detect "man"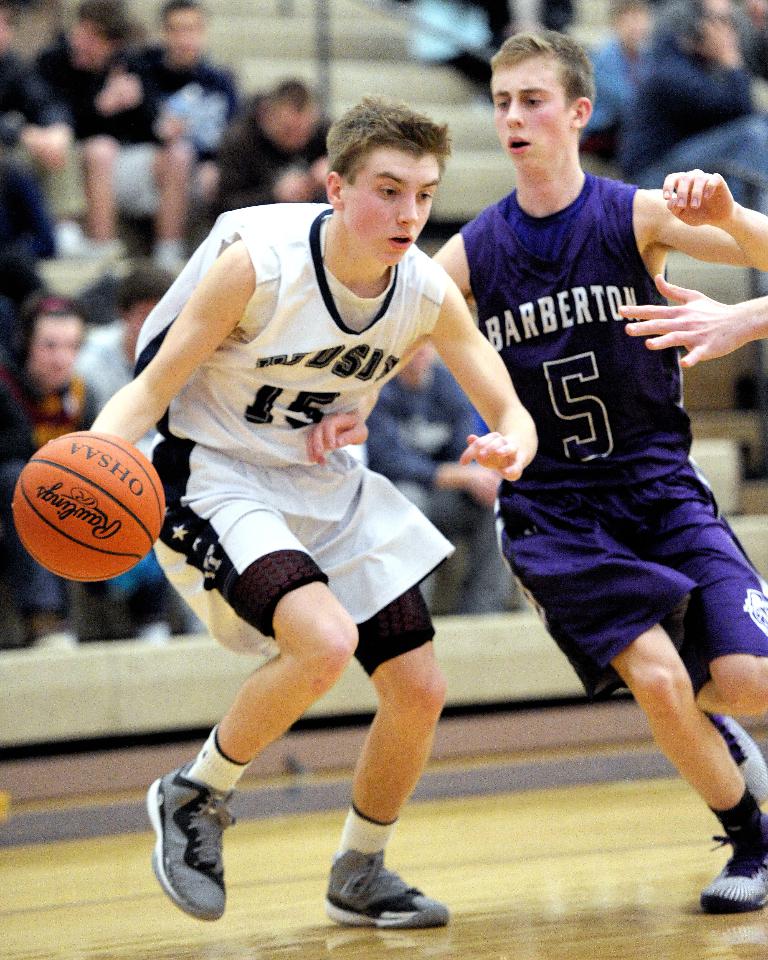
(156, 0, 248, 209)
